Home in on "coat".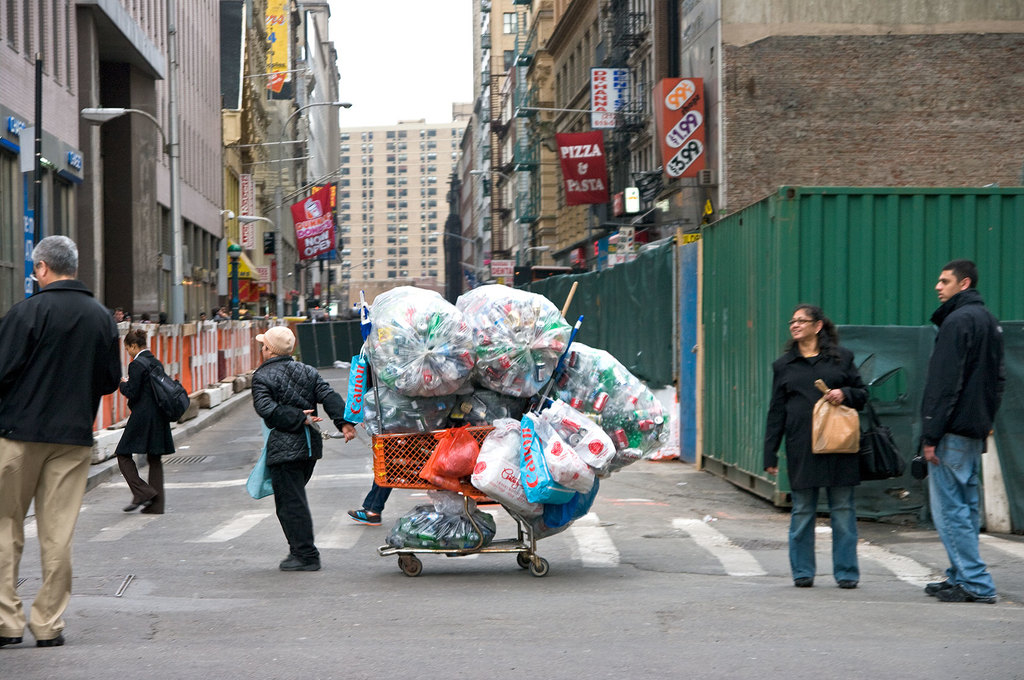
Homed in at l=918, t=276, r=1009, b=449.
